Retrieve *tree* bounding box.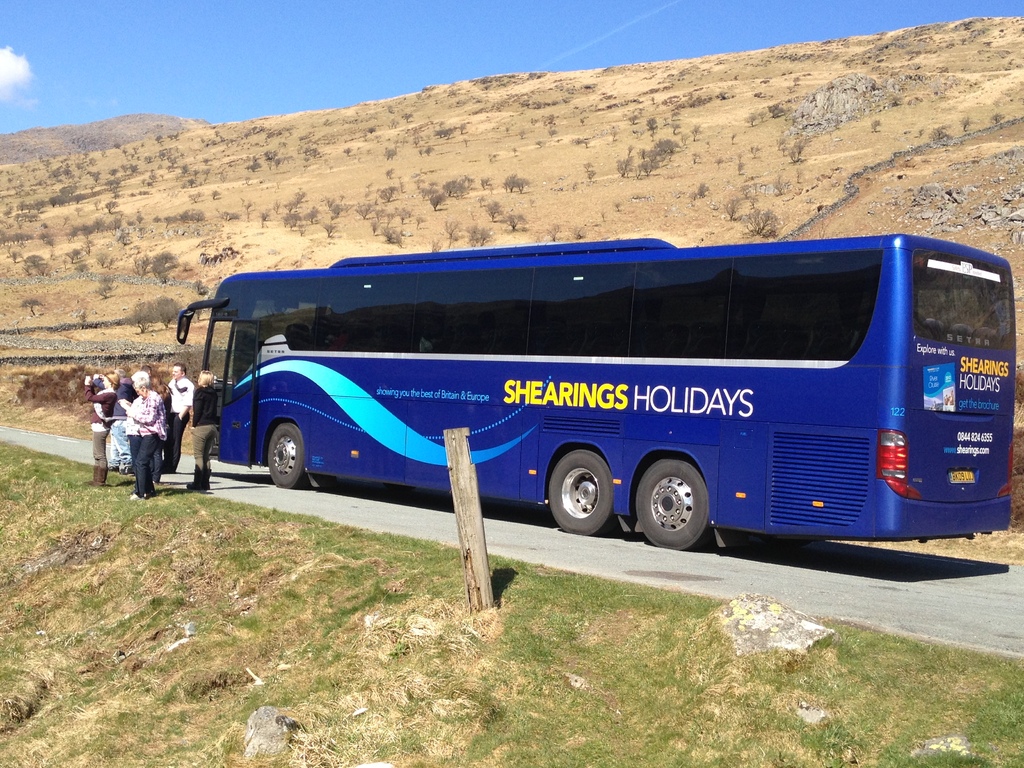
Bounding box: <bbox>747, 209, 779, 238</bbox>.
